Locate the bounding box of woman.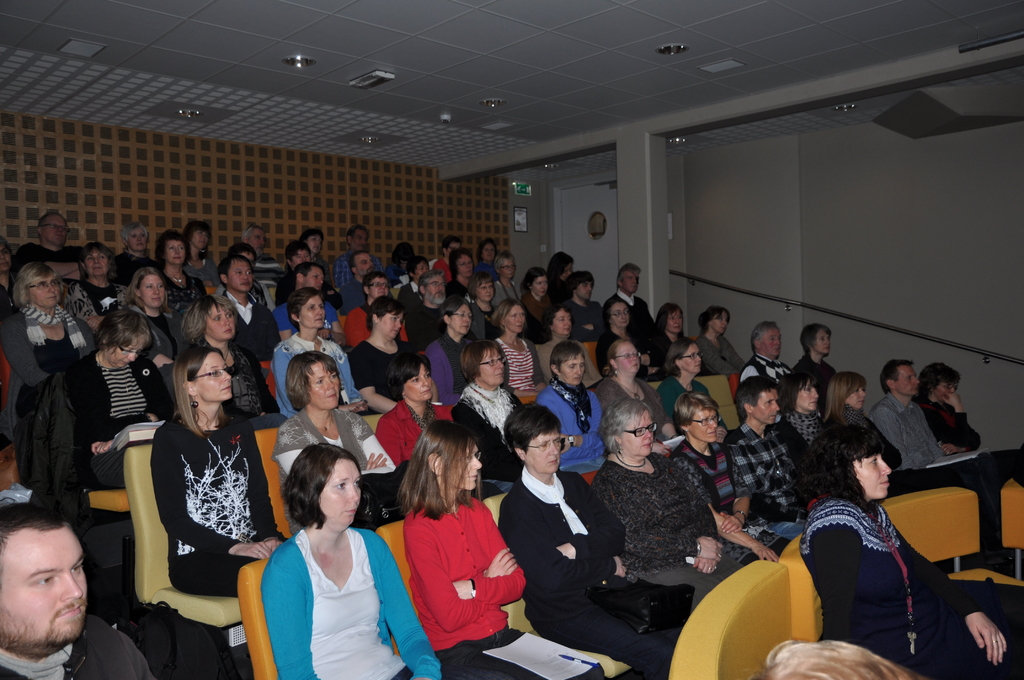
Bounding box: (x1=495, y1=404, x2=703, y2=676).
